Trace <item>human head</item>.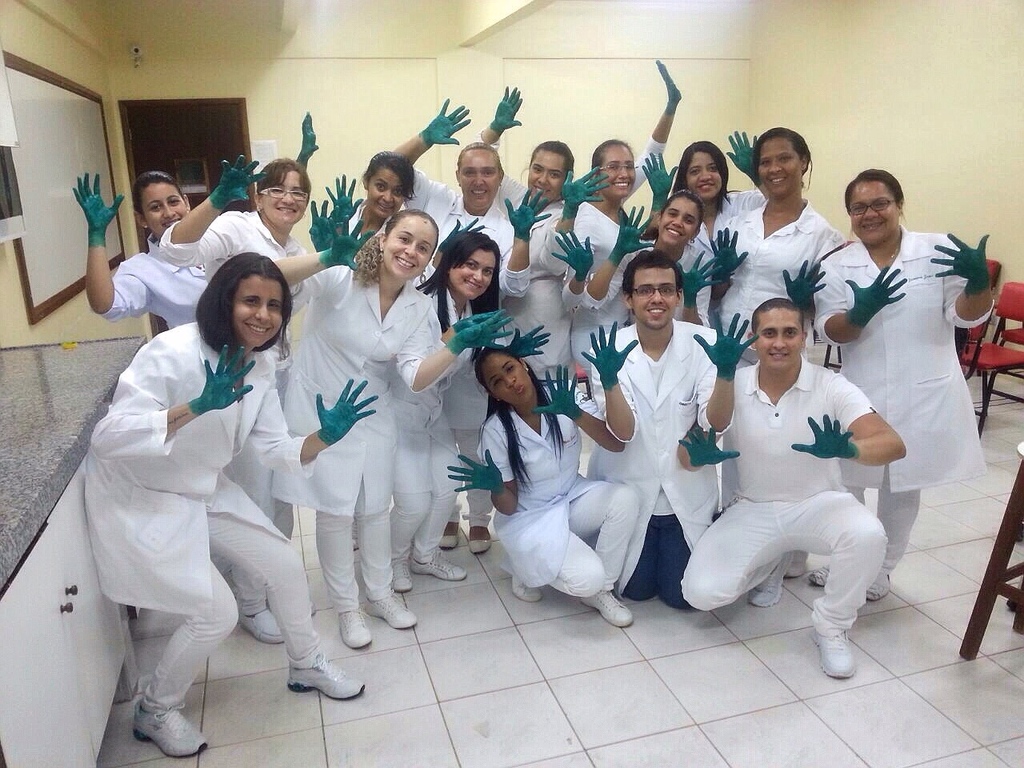
Traced to {"left": 844, "top": 169, "right": 908, "bottom": 246}.
